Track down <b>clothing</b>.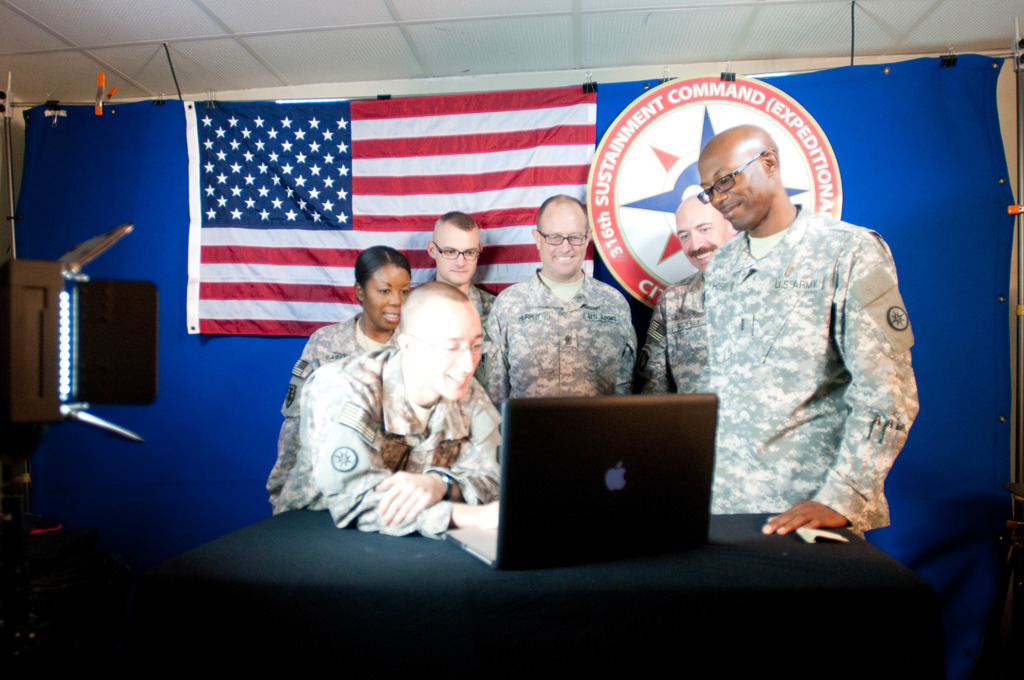
Tracked to Rect(410, 280, 495, 384).
